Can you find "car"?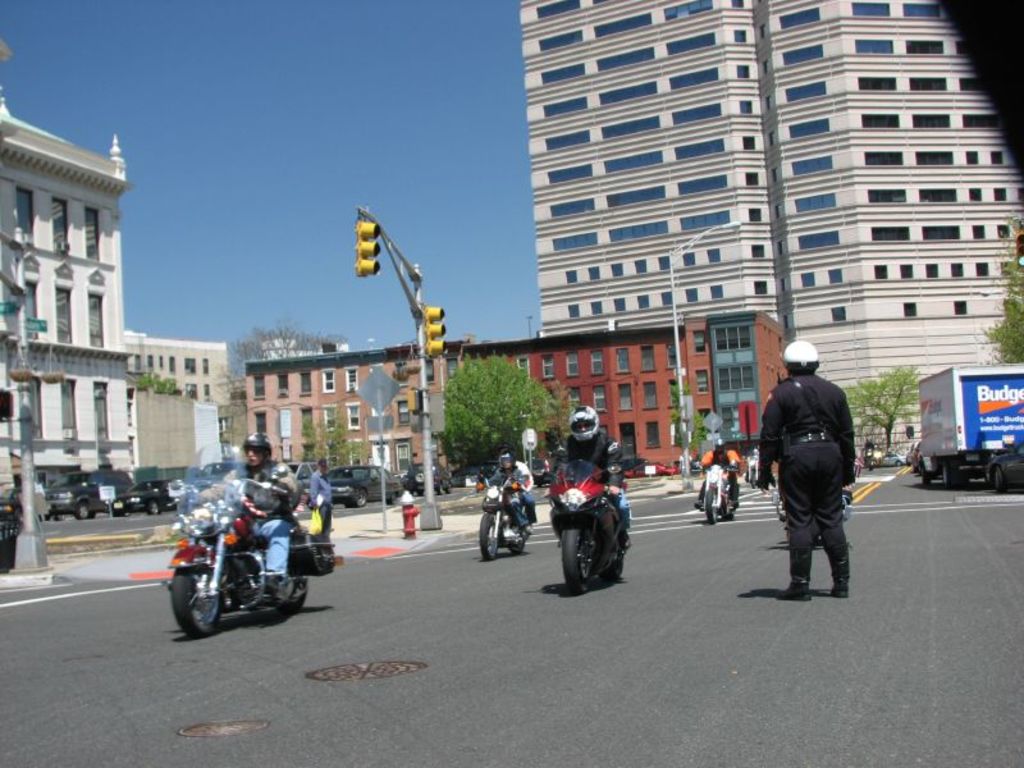
Yes, bounding box: 988,436,1023,493.
